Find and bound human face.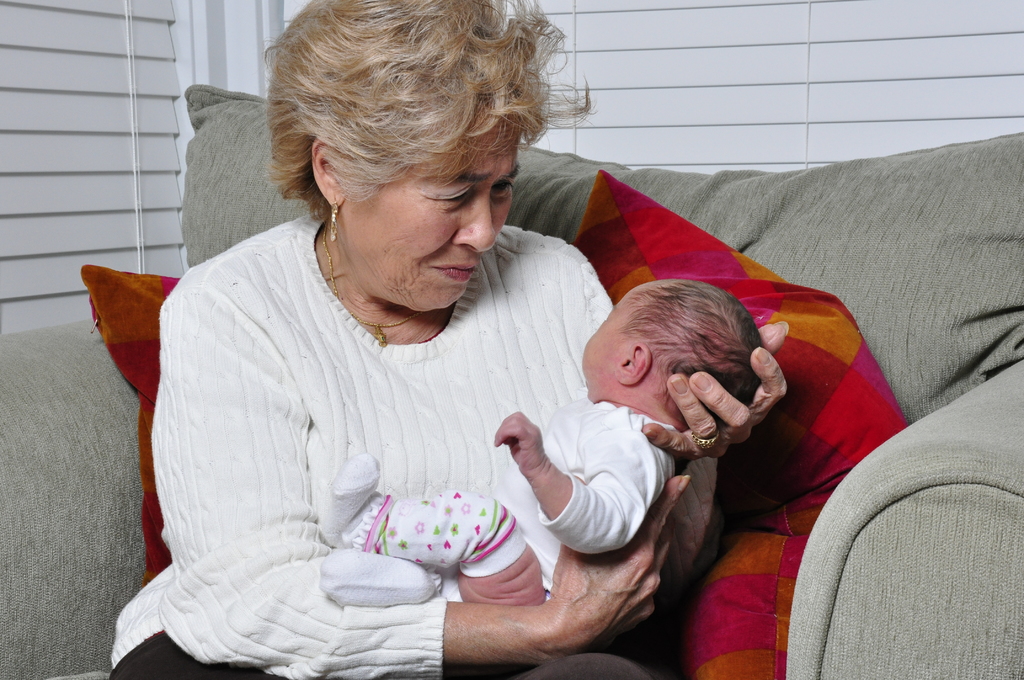
Bound: crop(578, 293, 639, 389).
